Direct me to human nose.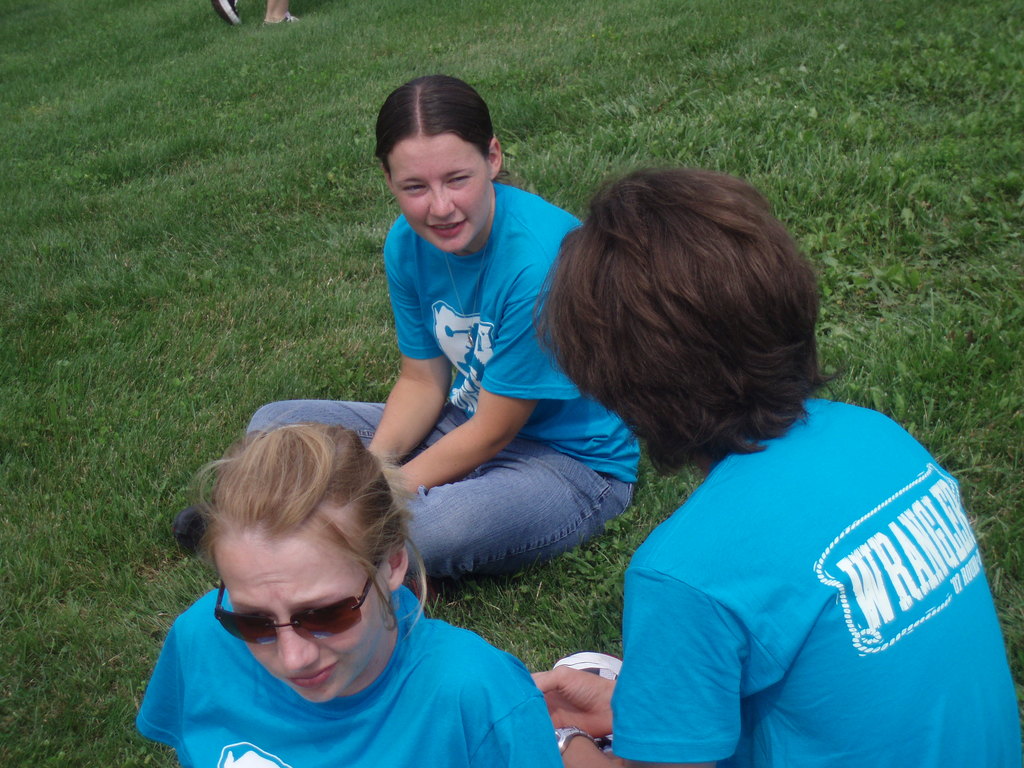
Direction: [left=428, top=184, right=452, bottom=220].
